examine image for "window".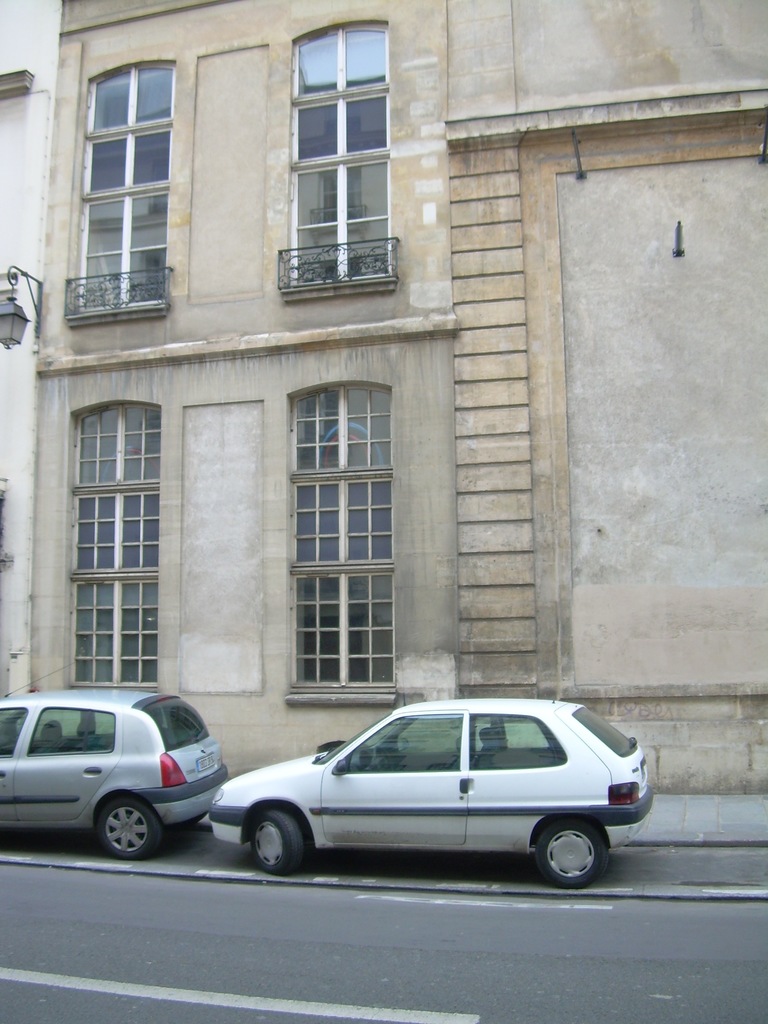
Examination result: bbox(290, 13, 398, 283).
